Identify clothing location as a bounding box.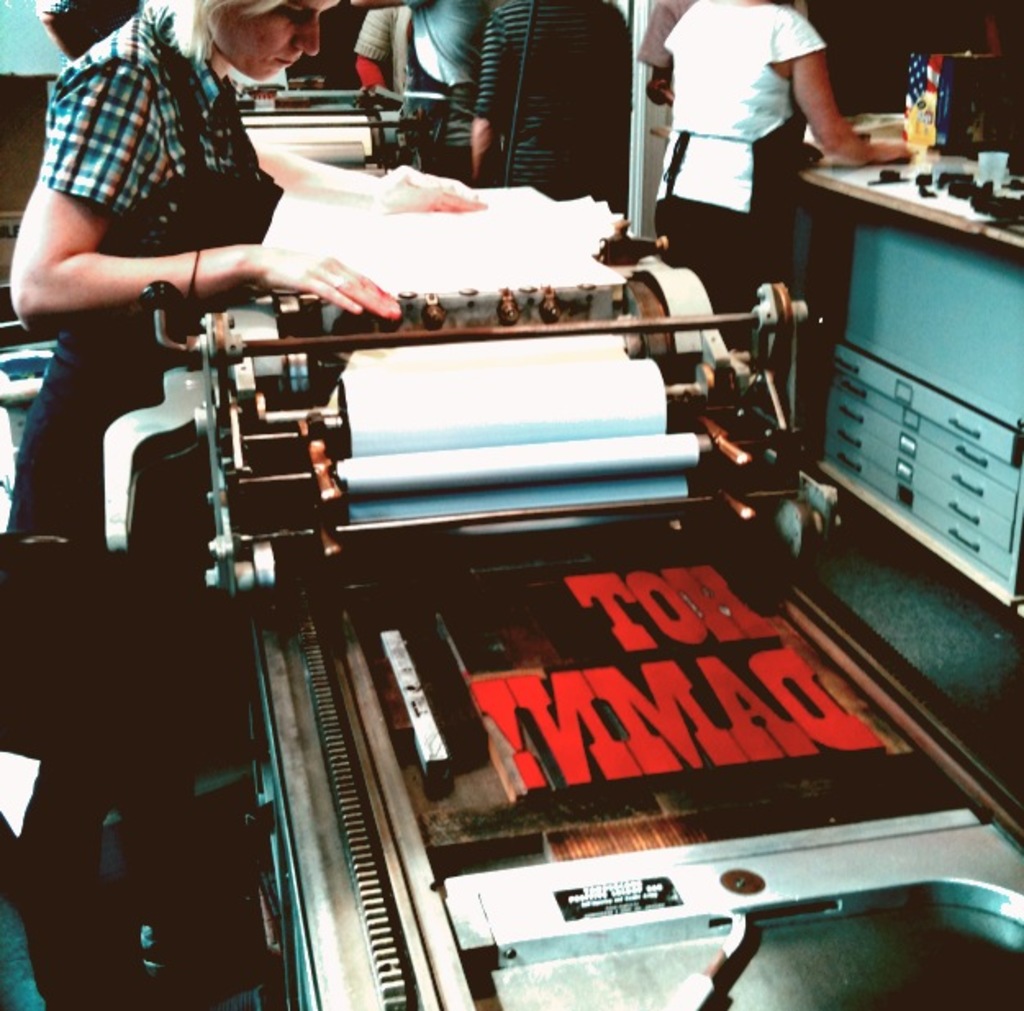
select_region(0, 0, 246, 952).
